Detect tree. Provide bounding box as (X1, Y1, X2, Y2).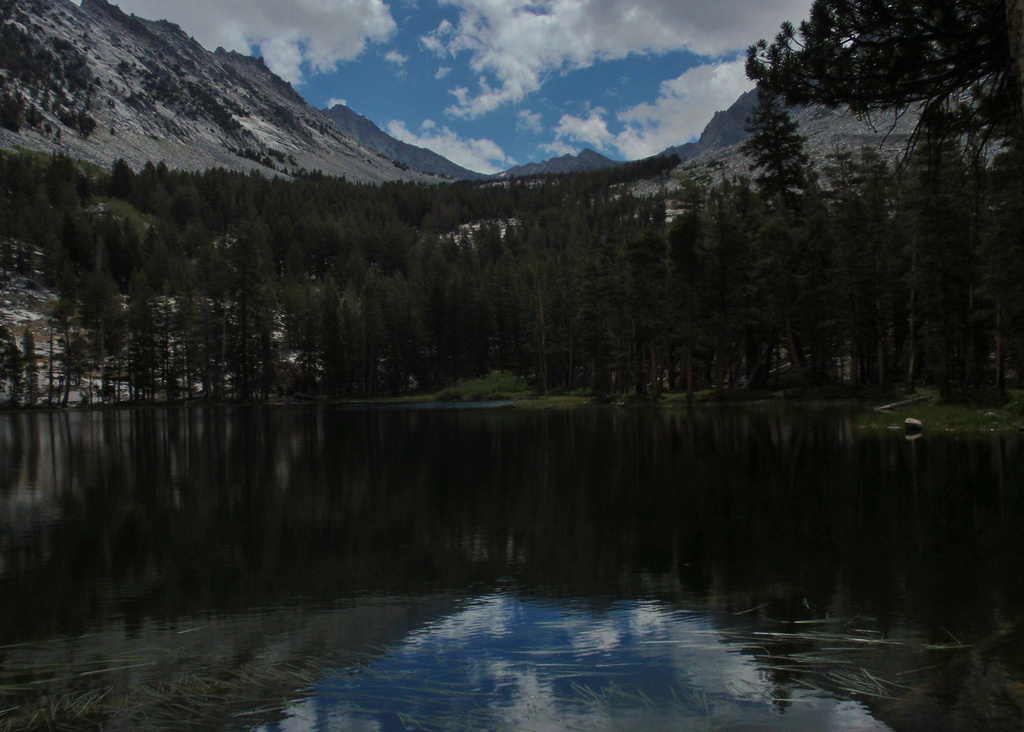
(721, 13, 989, 302).
